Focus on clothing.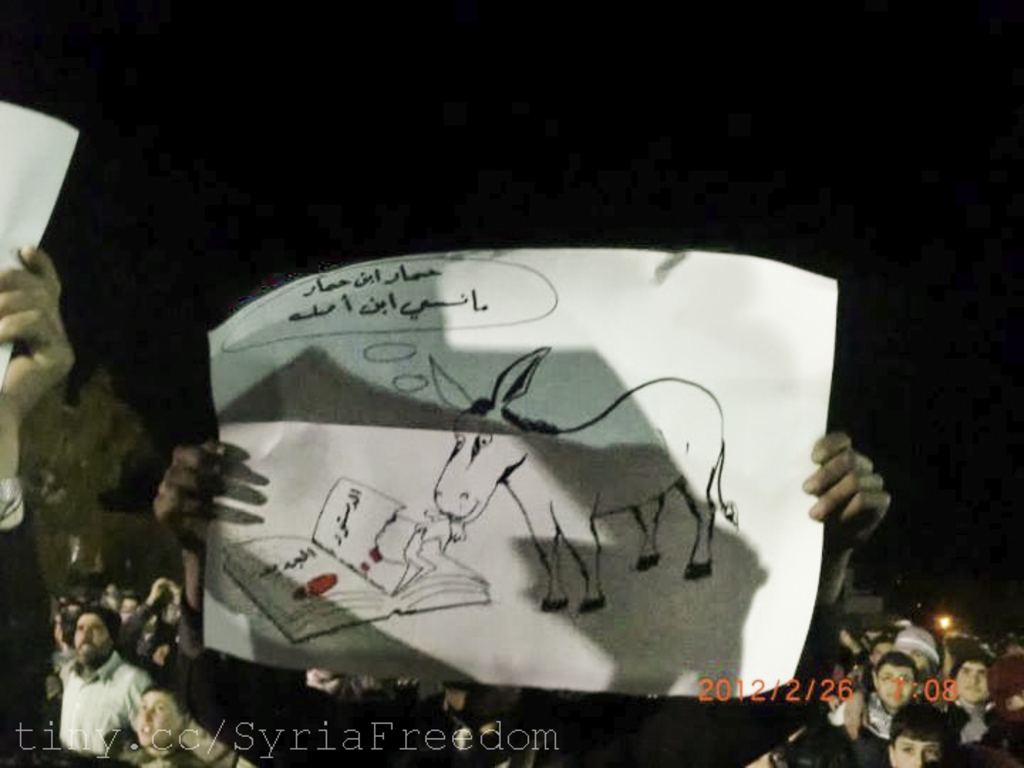
Focused at <region>131, 744, 192, 767</region>.
